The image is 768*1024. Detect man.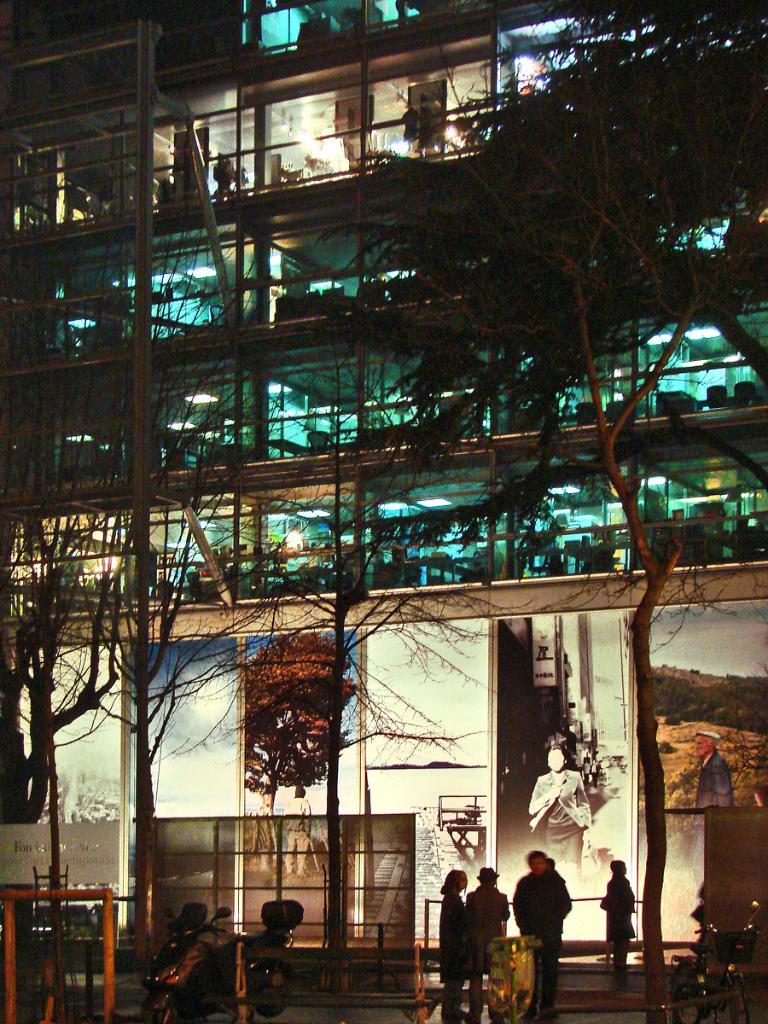
Detection: x1=468, y1=868, x2=509, y2=1023.
